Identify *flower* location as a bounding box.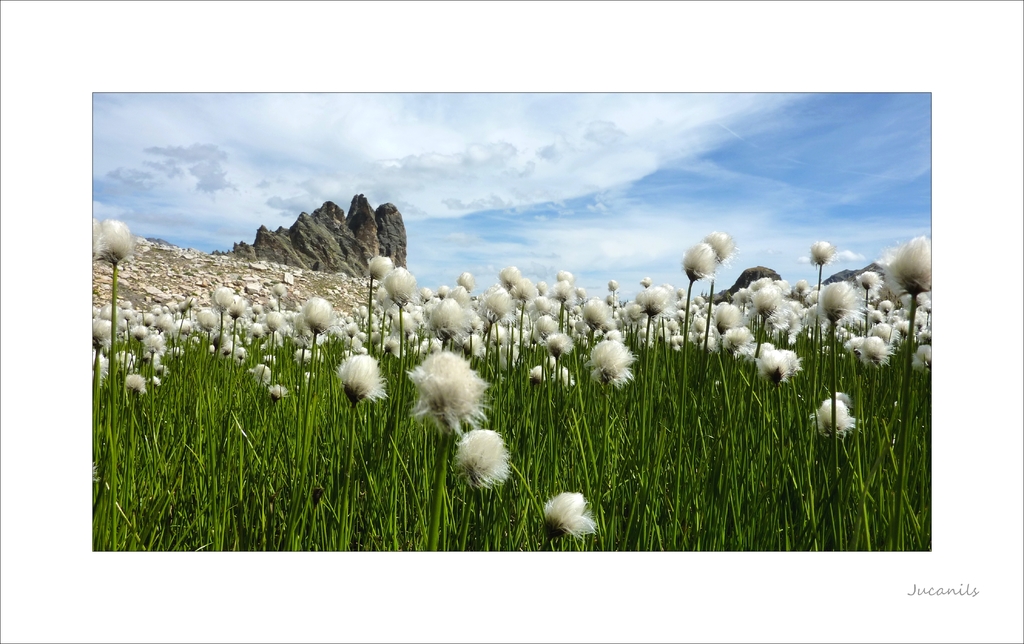
(left=124, top=374, right=151, bottom=398).
